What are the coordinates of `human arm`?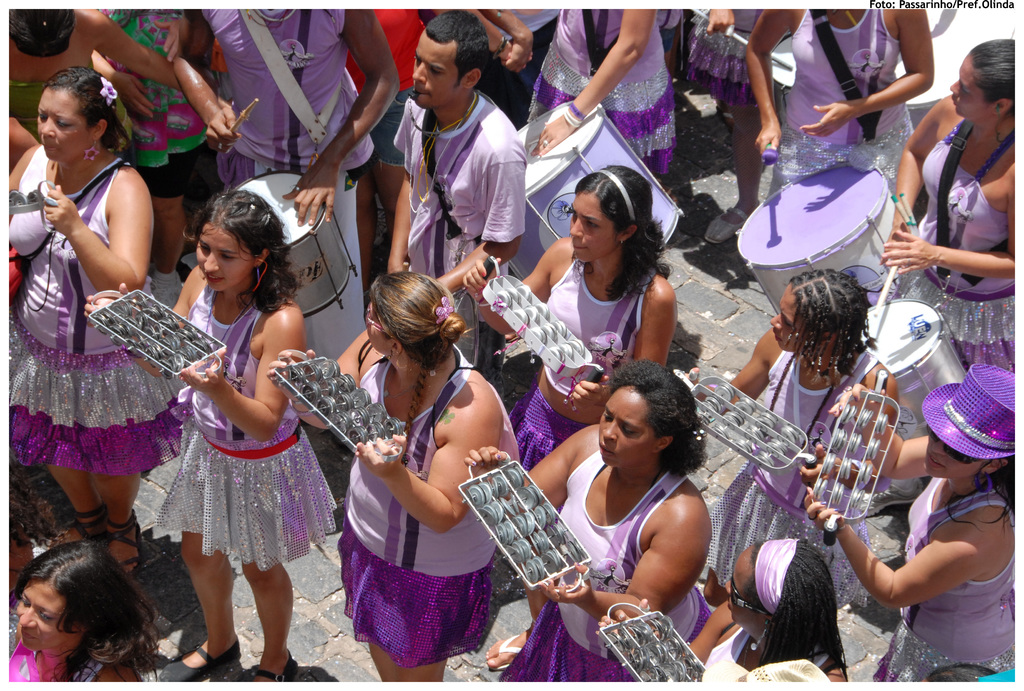
crop(93, 49, 151, 120).
